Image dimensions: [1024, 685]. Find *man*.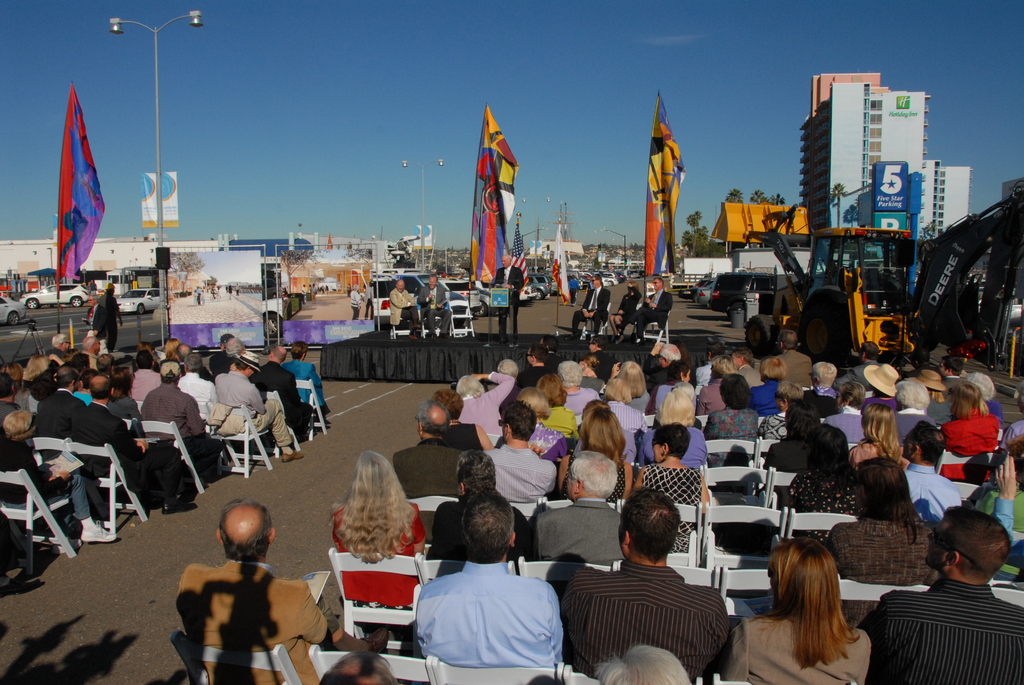
<region>246, 345, 314, 440</region>.
